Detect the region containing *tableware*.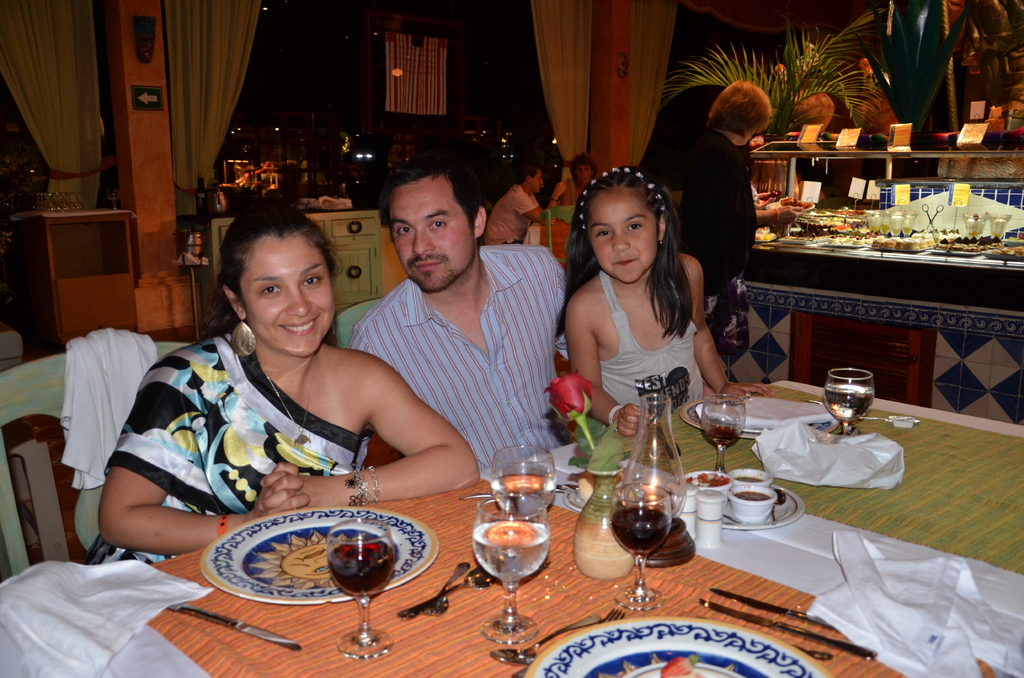
326:522:394:663.
